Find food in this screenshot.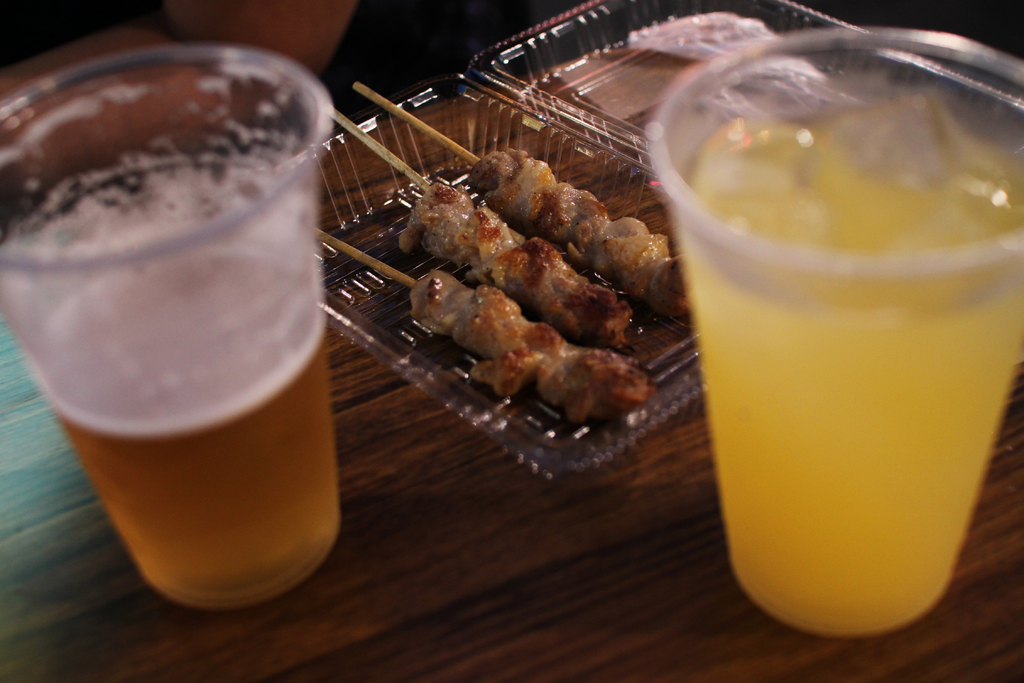
The bounding box for food is bbox=[396, 181, 648, 350].
